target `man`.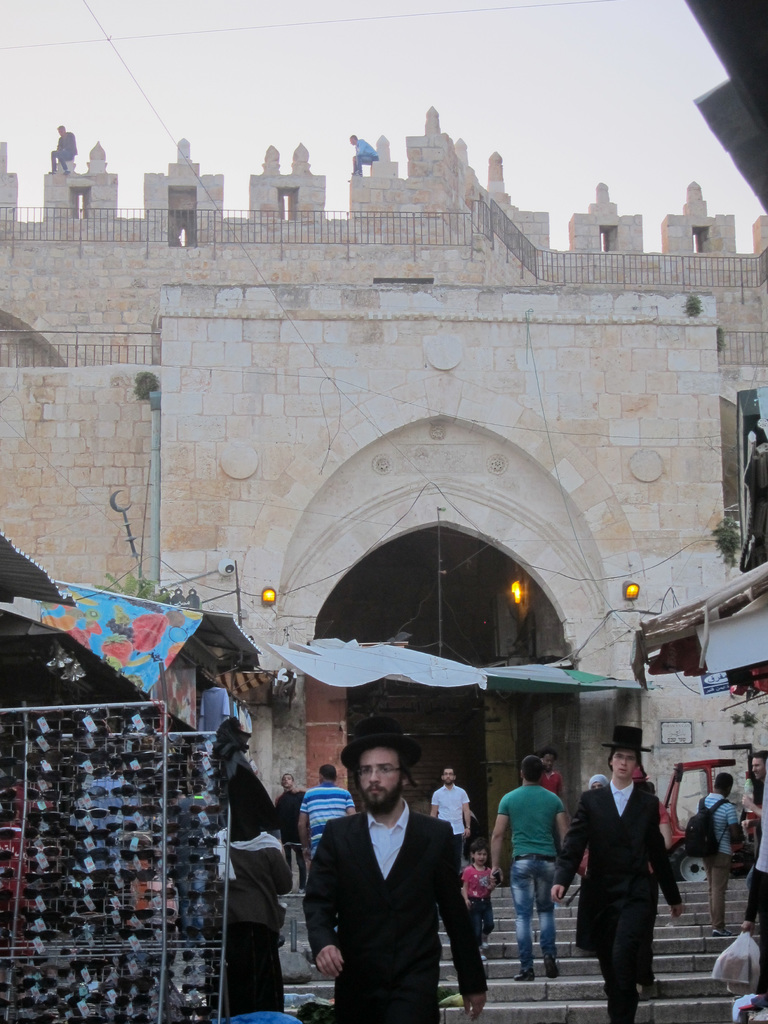
Target region: 731,747,767,929.
